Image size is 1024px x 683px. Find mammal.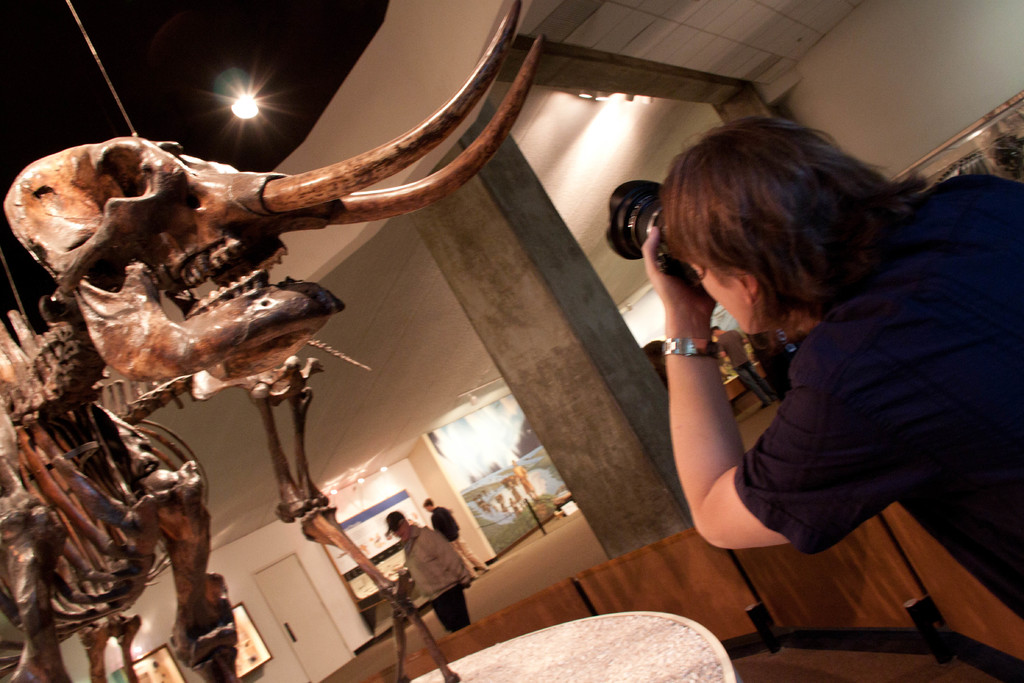
(638,110,1023,621).
